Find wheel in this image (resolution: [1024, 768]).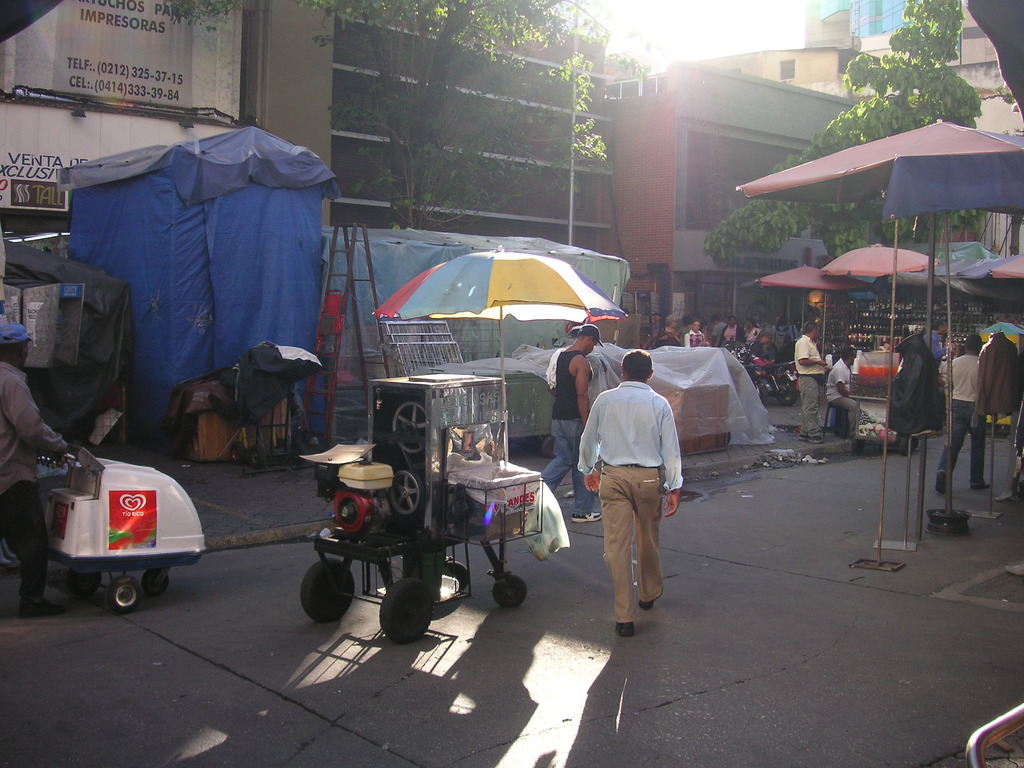
366,581,440,651.
